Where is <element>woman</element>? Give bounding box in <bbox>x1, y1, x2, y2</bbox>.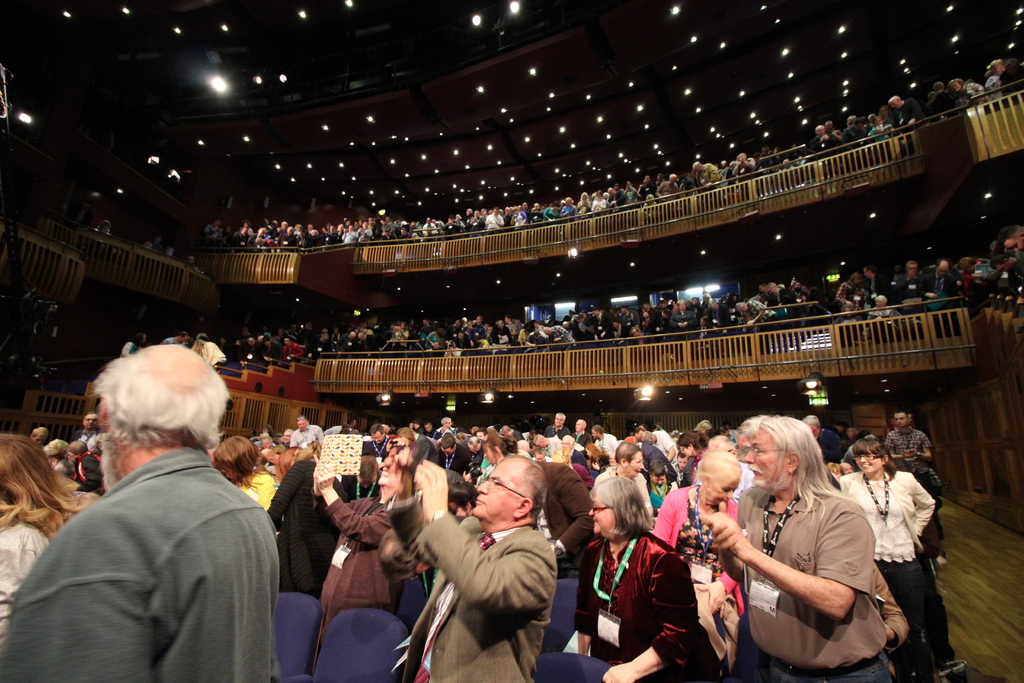
<bbox>312, 455, 415, 671</bbox>.
